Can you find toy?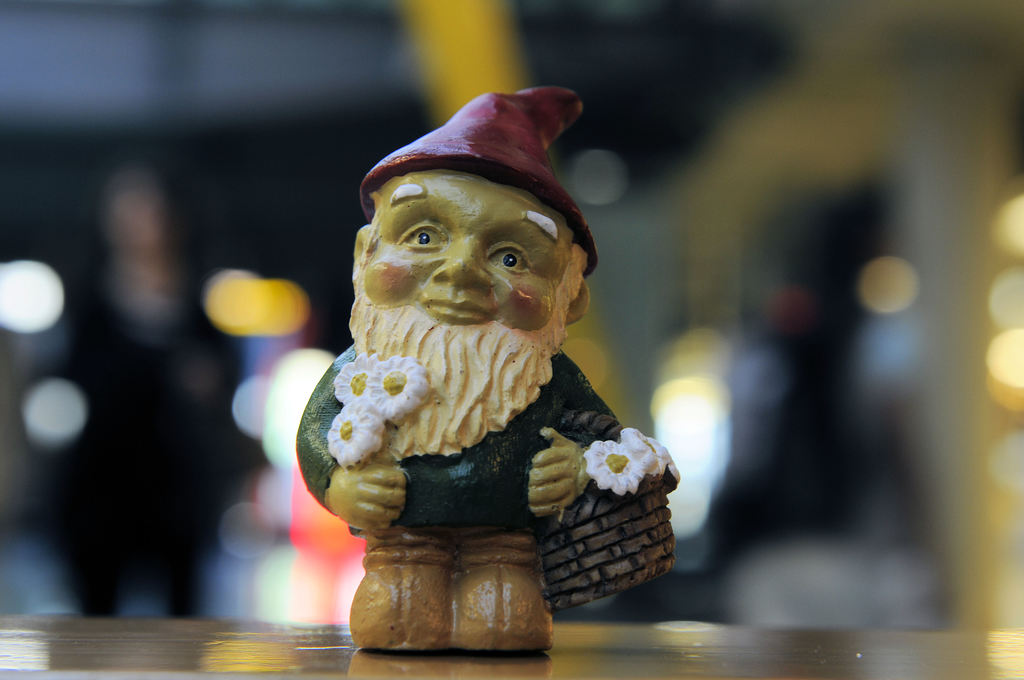
Yes, bounding box: region(288, 88, 676, 652).
